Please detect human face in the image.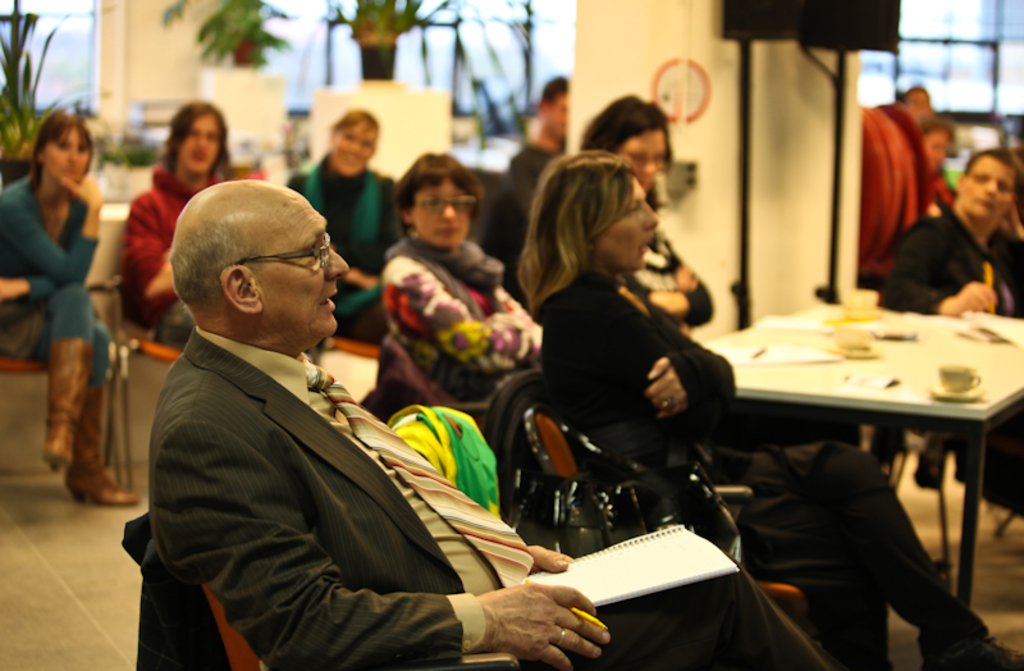
detection(914, 125, 950, 152).
